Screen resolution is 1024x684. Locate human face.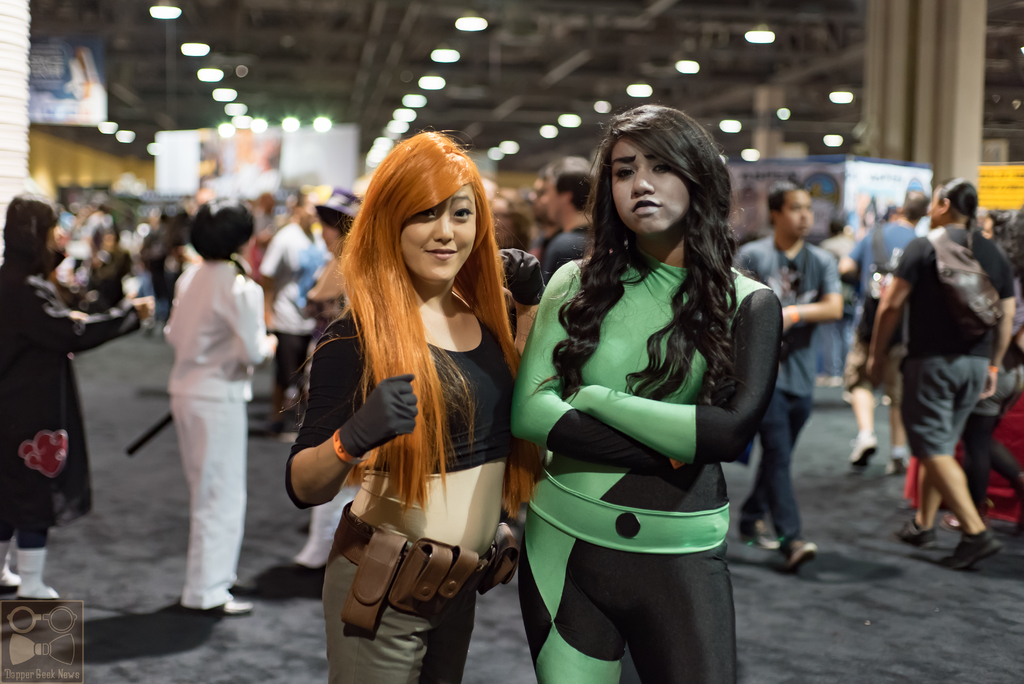
611, 147, 692, 231.
